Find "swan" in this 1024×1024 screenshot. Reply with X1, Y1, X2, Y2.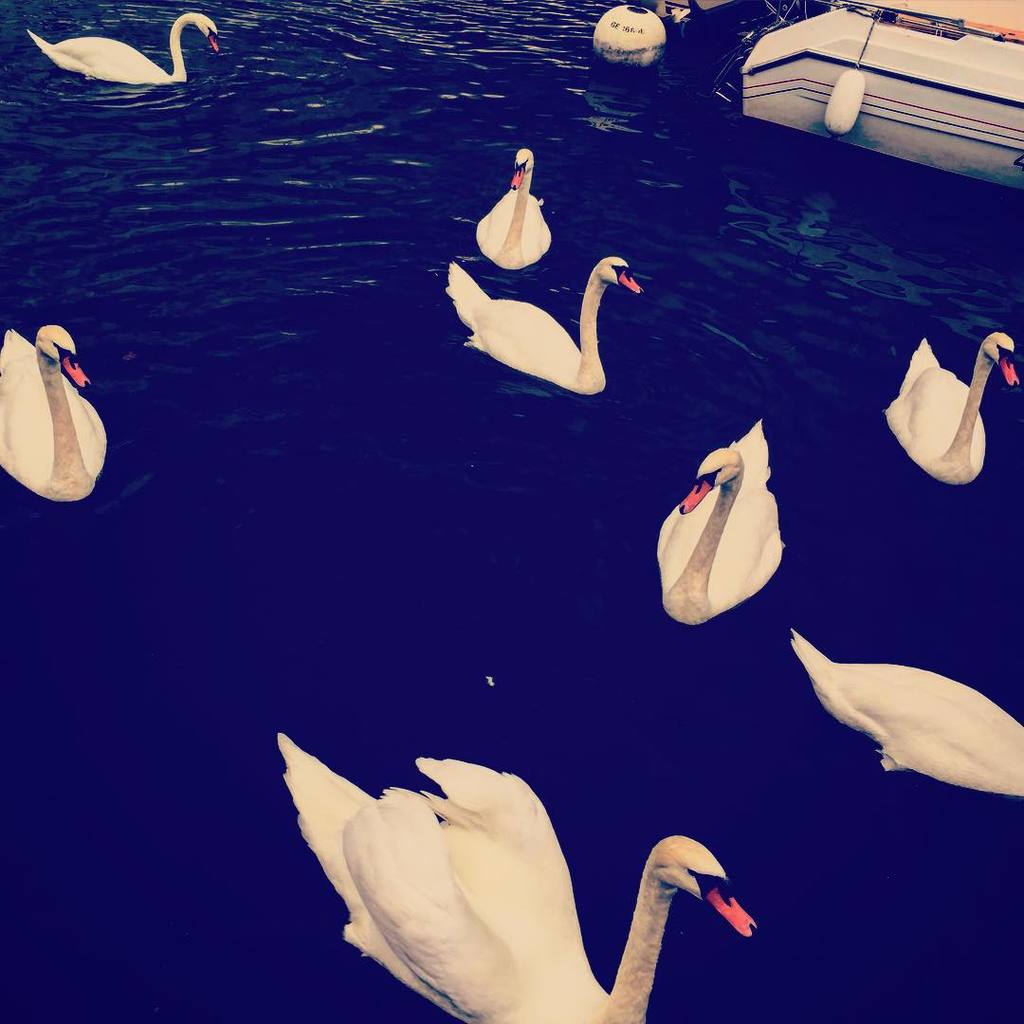
19, 4, 231, 86.
